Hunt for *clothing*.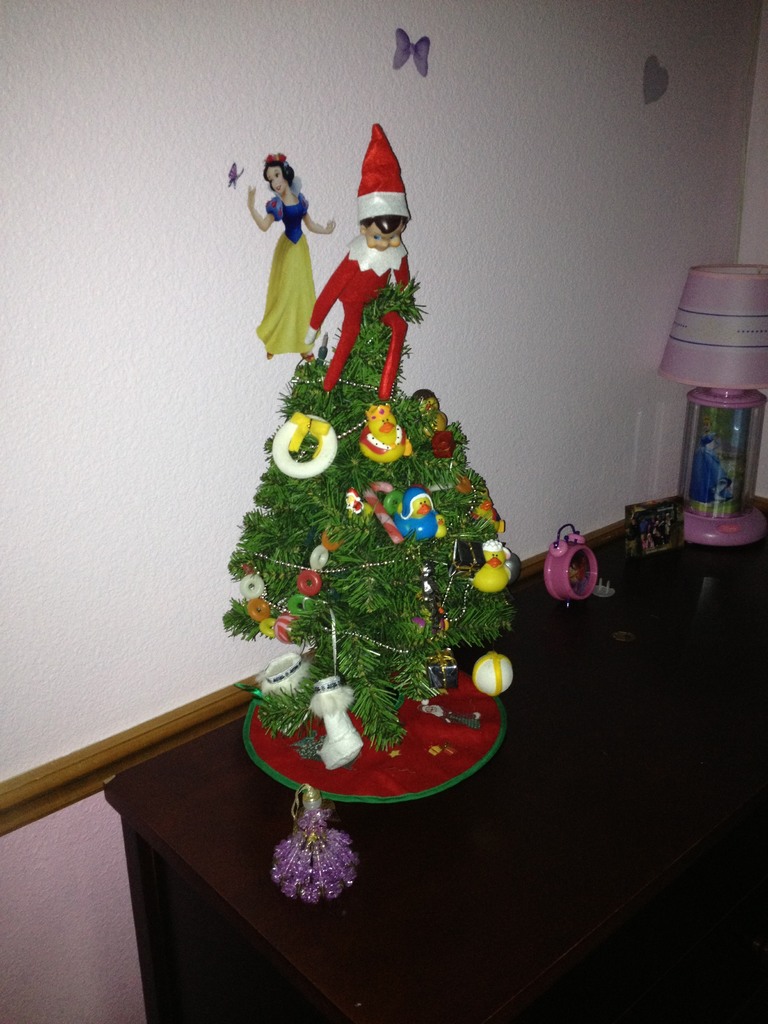
Hunted down at x1=241 y1=158 x2=329 y2=355.
